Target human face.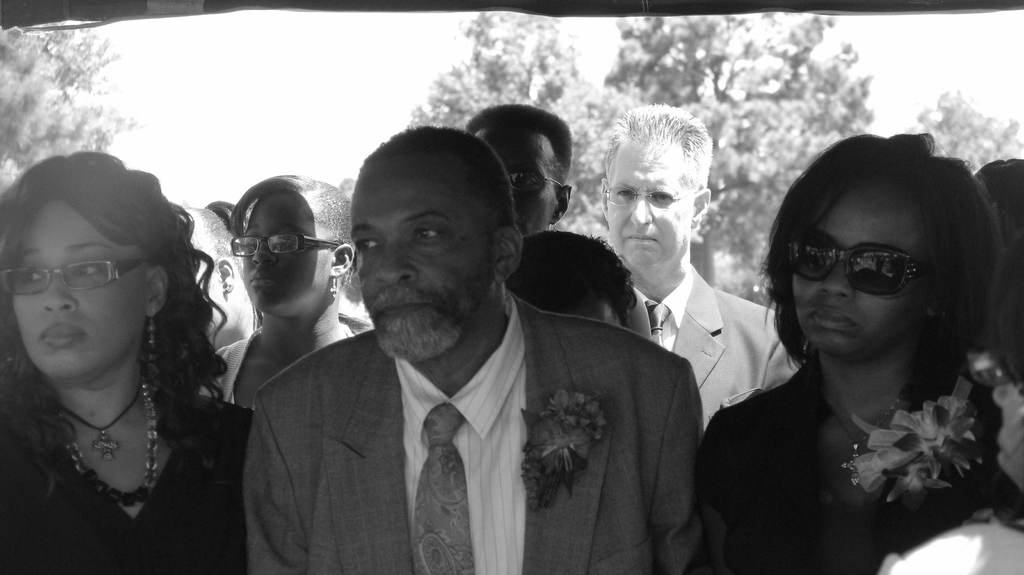
Target region: (left=16, top=206, right=150, bottom=377).
